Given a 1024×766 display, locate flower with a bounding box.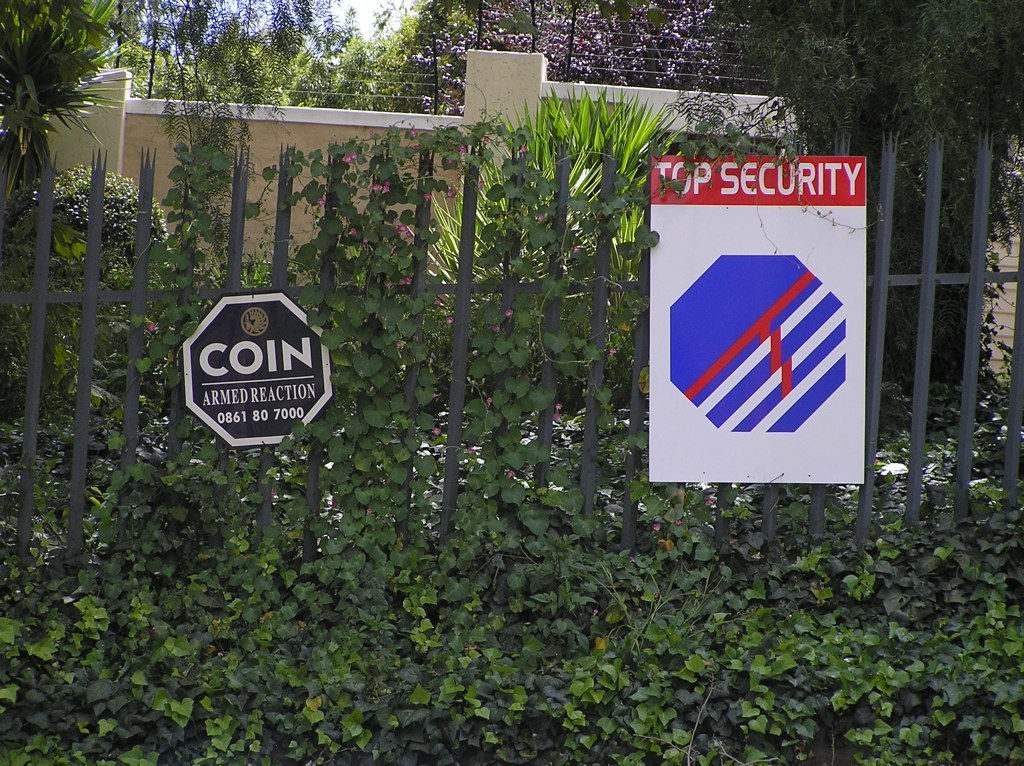
Located: <region>482, 134, 489, 145</region>.
